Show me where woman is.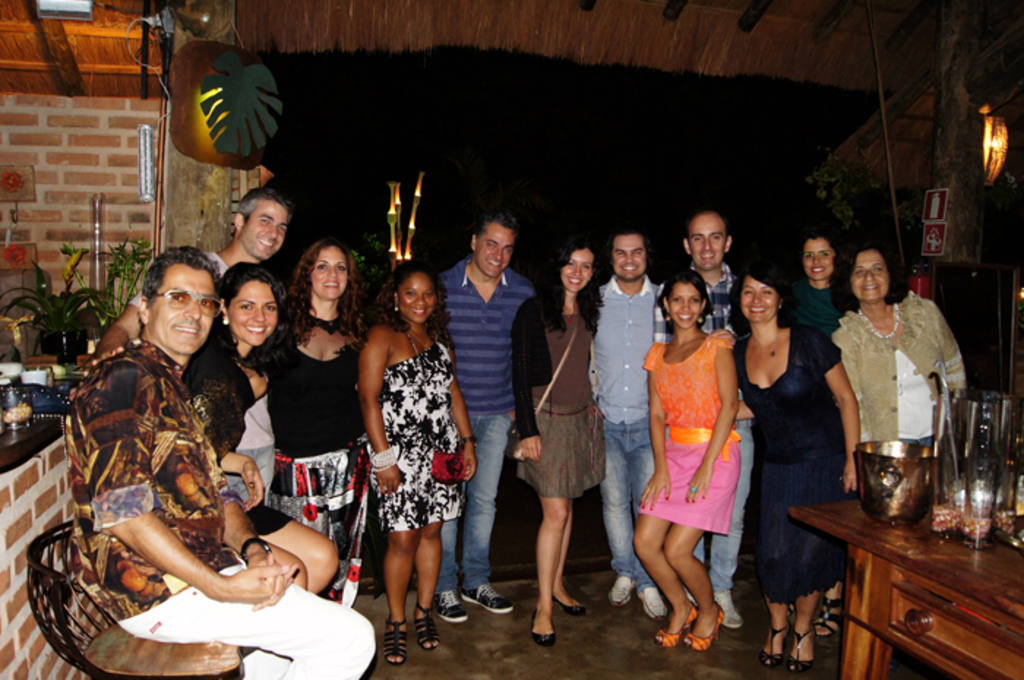
woman is at 807/247/964/642.
